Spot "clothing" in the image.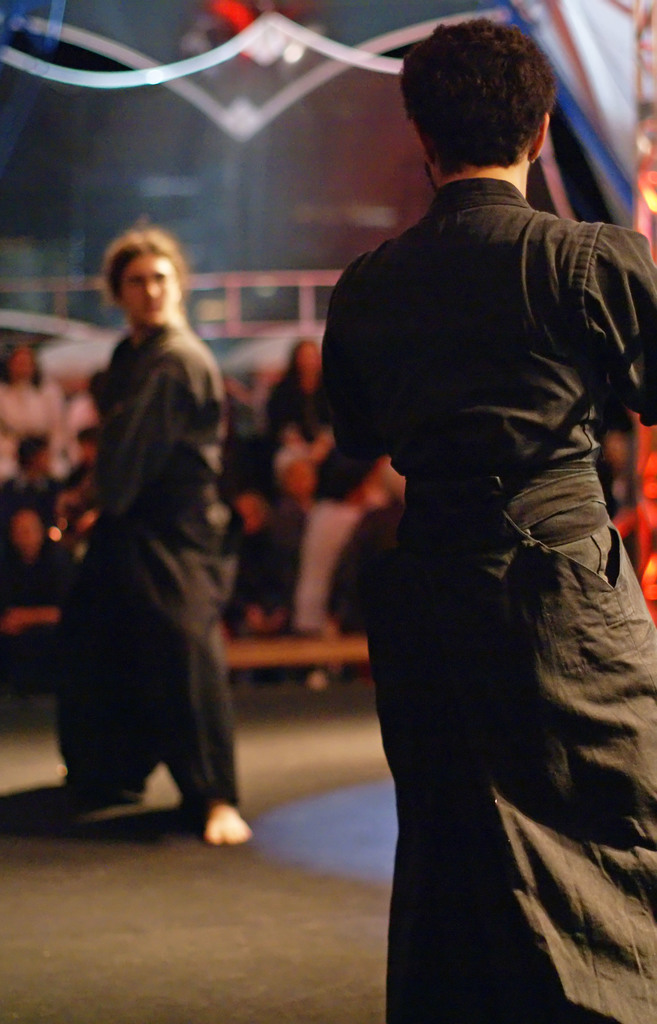
"clothing" found at 311,169,656,1023.
